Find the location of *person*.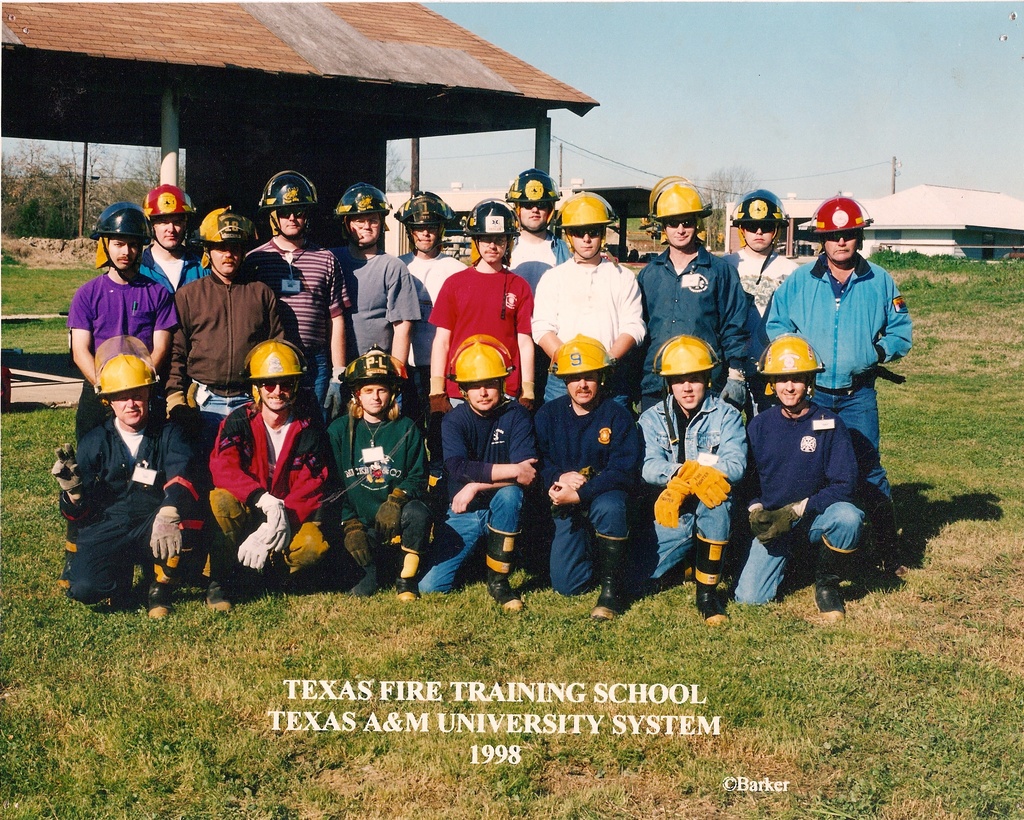
Location: 326,179,416,409.
